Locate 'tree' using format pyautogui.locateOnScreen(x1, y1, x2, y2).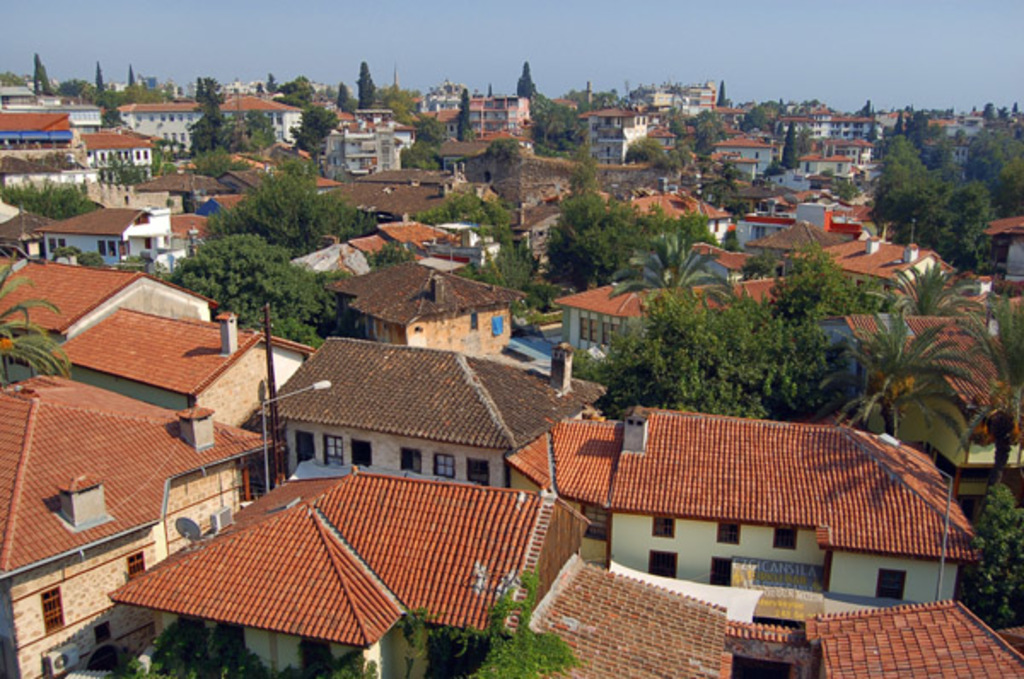
pyautogui.locateOnScreen(459, 241, 561, 328).
